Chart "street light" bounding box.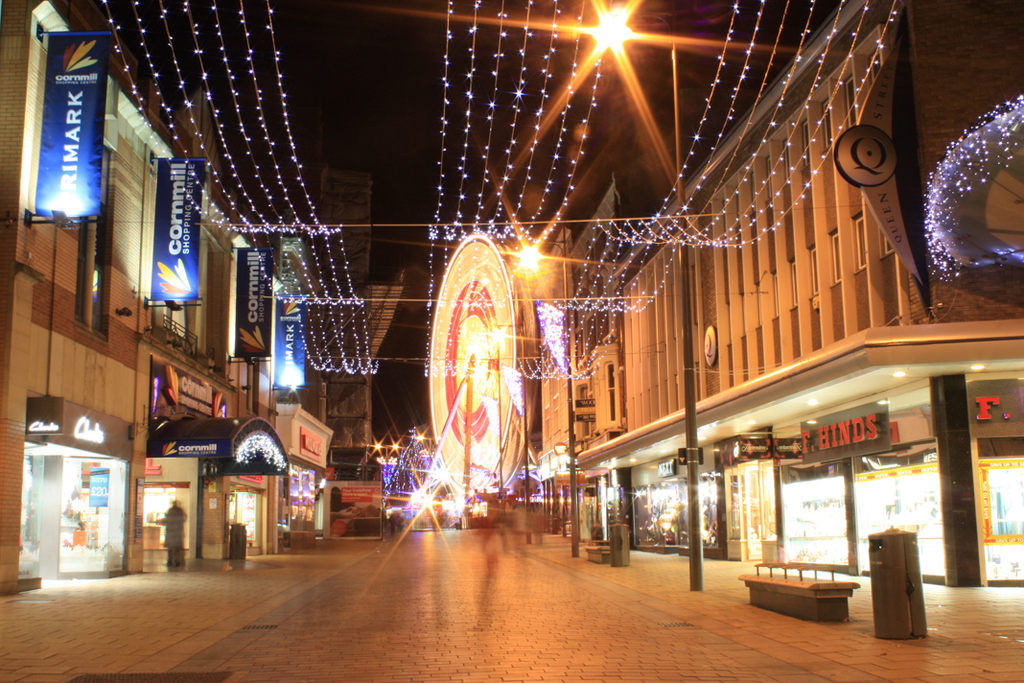
Charted: {"left": 490, "top": 325, "right": 530, "bottom": 546}.
